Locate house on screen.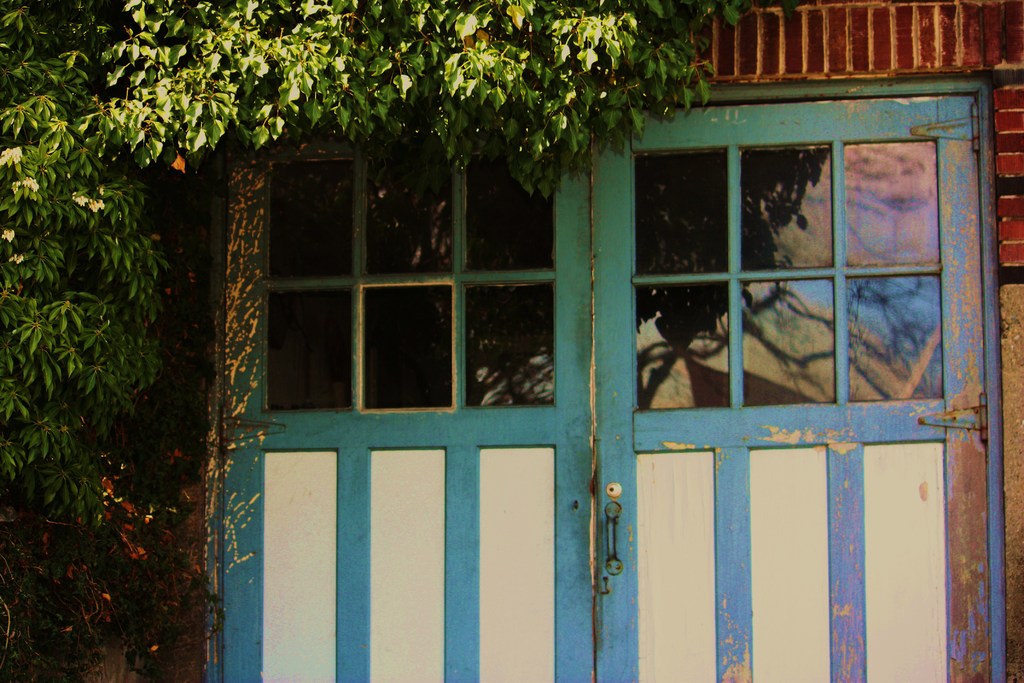
On screen at box=[0, 0, 1023, 680].
